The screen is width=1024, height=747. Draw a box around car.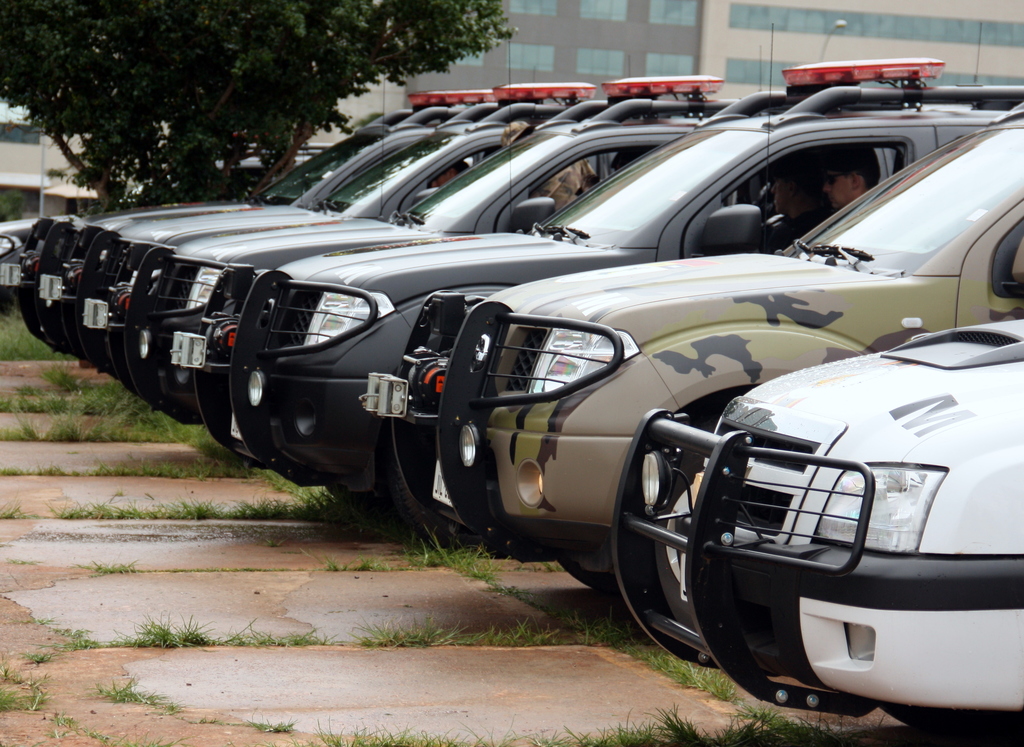
x1=75, y1=84, x2=594, y2=373.
